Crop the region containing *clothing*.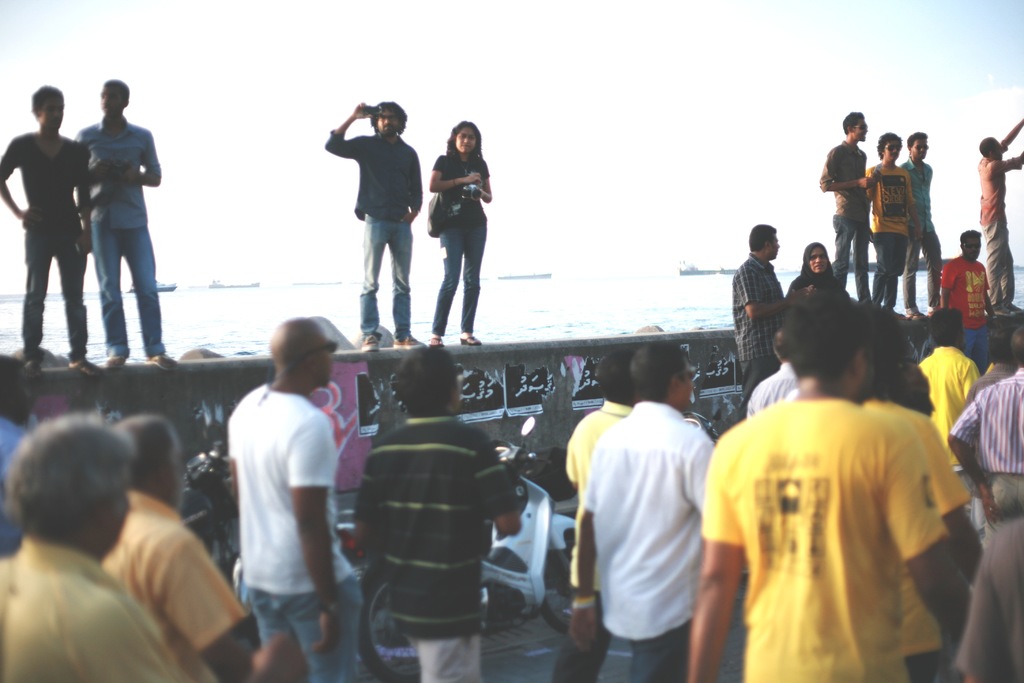
Crop region: 101:487:248:682.
